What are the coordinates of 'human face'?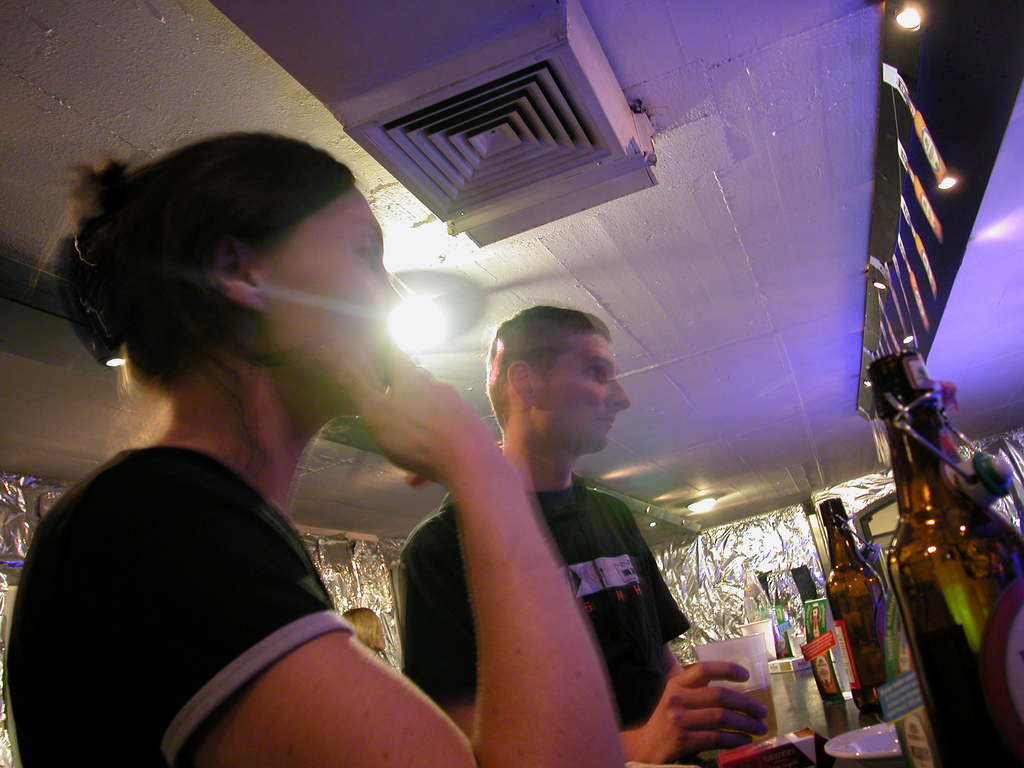
262,181,401,403.
